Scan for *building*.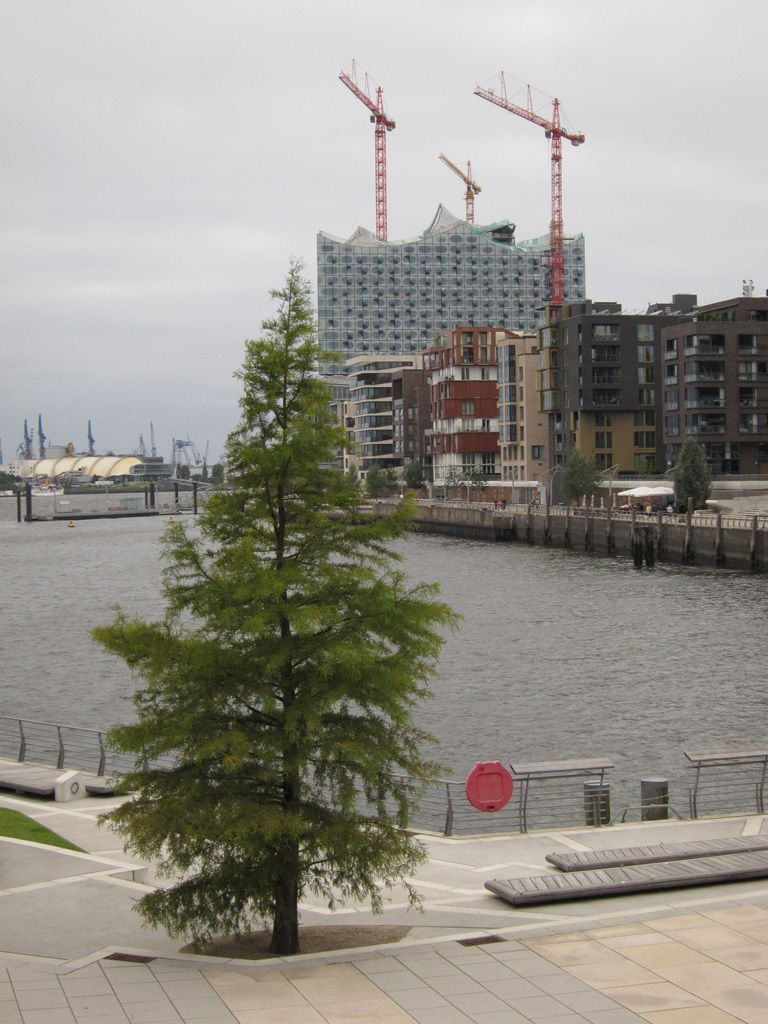
Scan result: detection(409, 319, 548, 498).
